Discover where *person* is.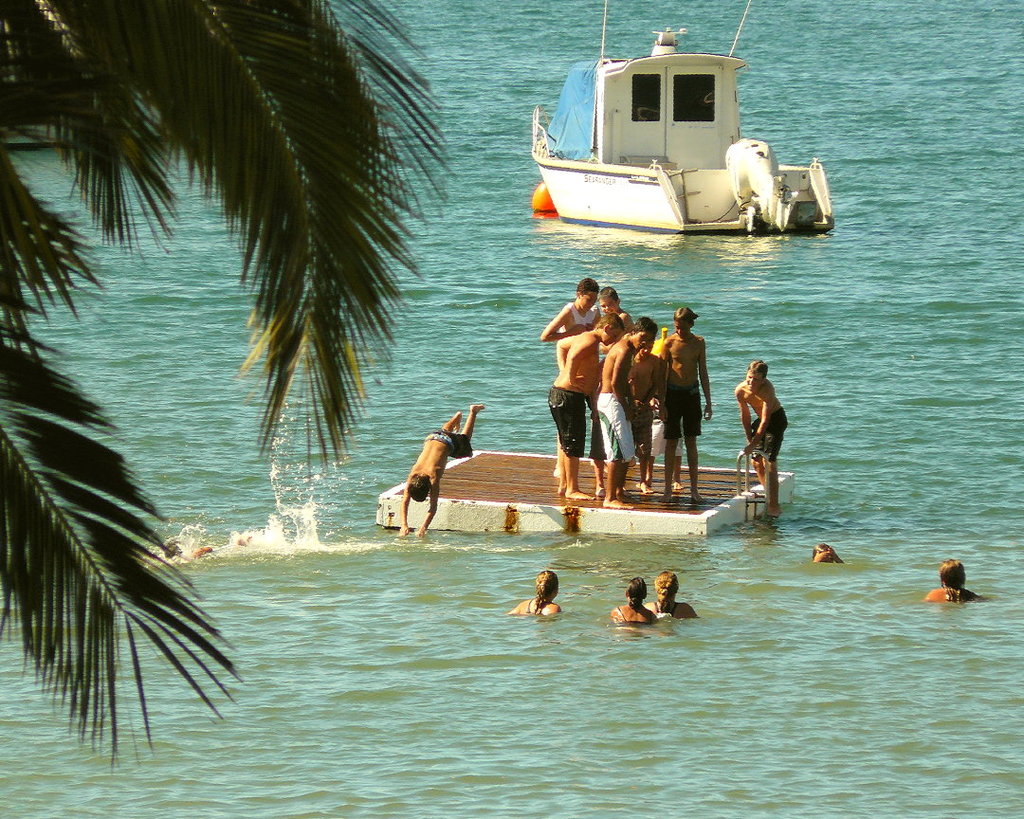
Discovered at BBox(599, 316, 646, 509).
